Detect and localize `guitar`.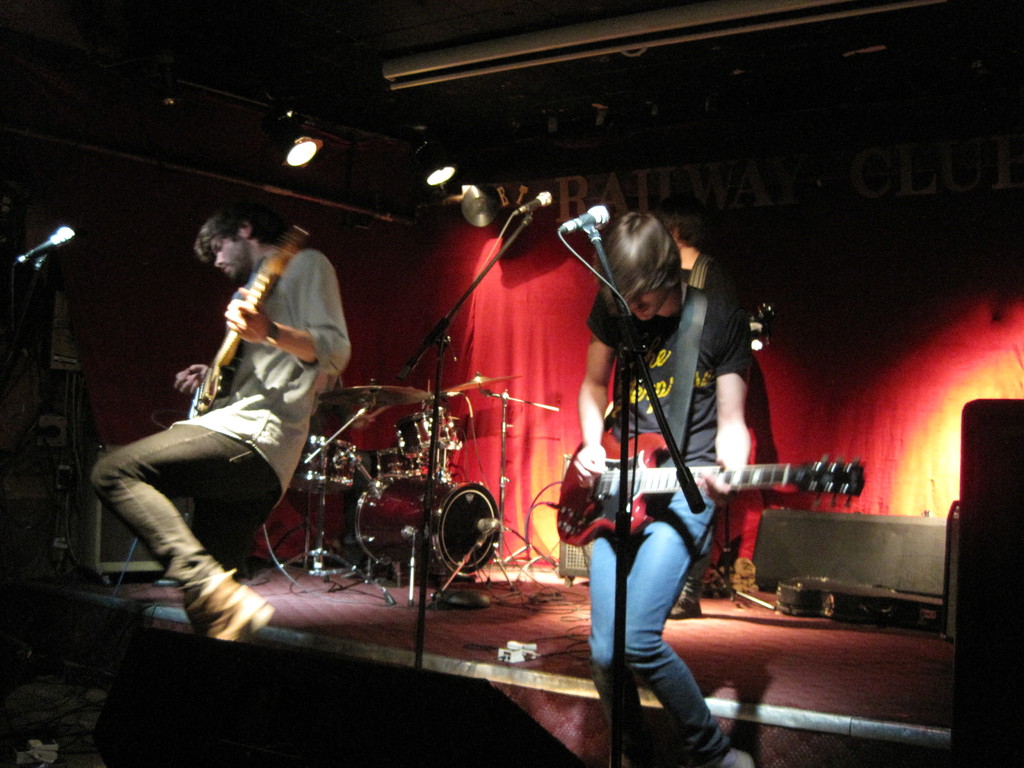
Localized at crop(556, 422, 863, 548).
